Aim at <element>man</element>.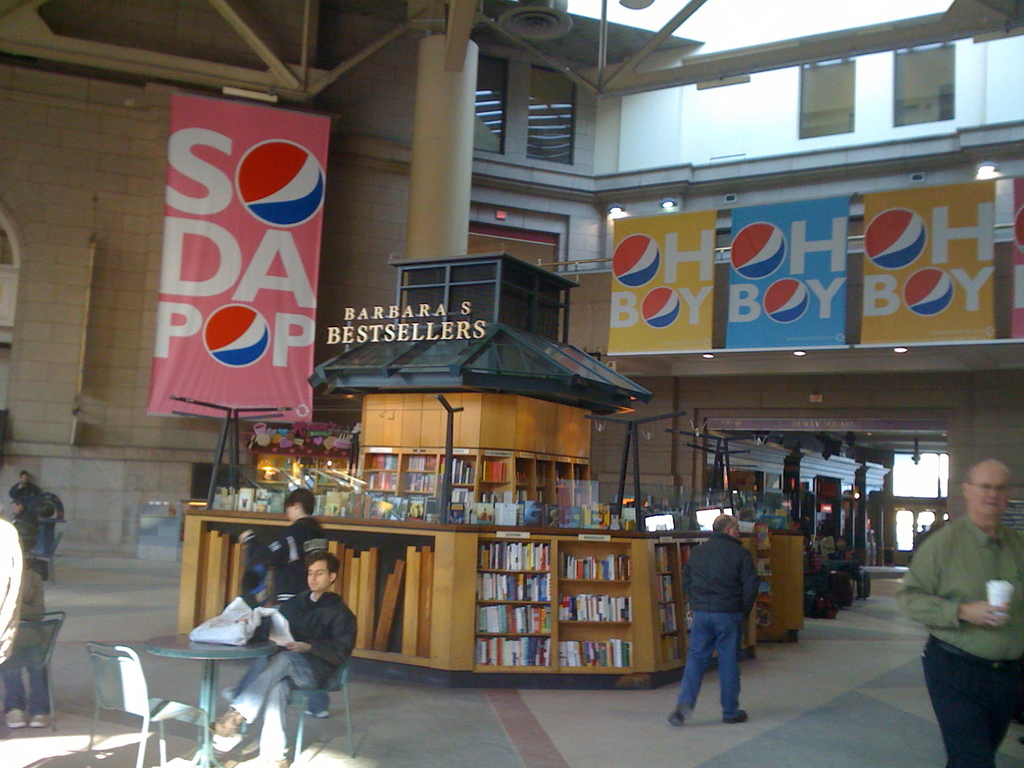
Aimed at left=894, top=456, right=1023, bottom=767.
